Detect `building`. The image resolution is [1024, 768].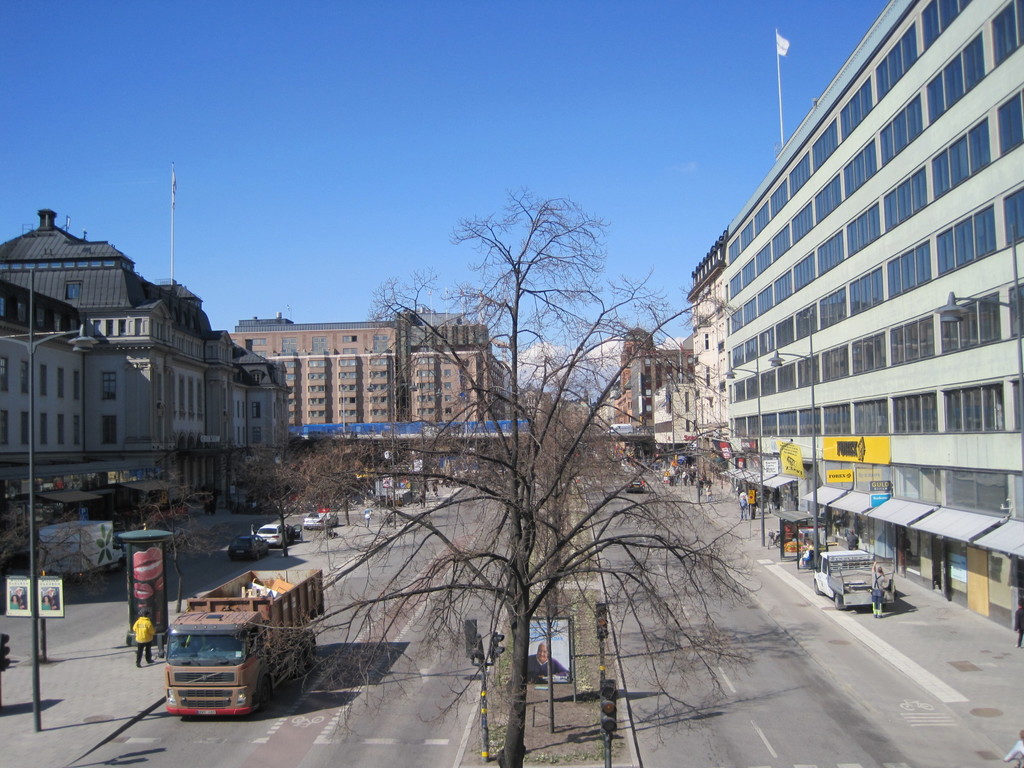
bbox=(727, 0, 1023, 635).
